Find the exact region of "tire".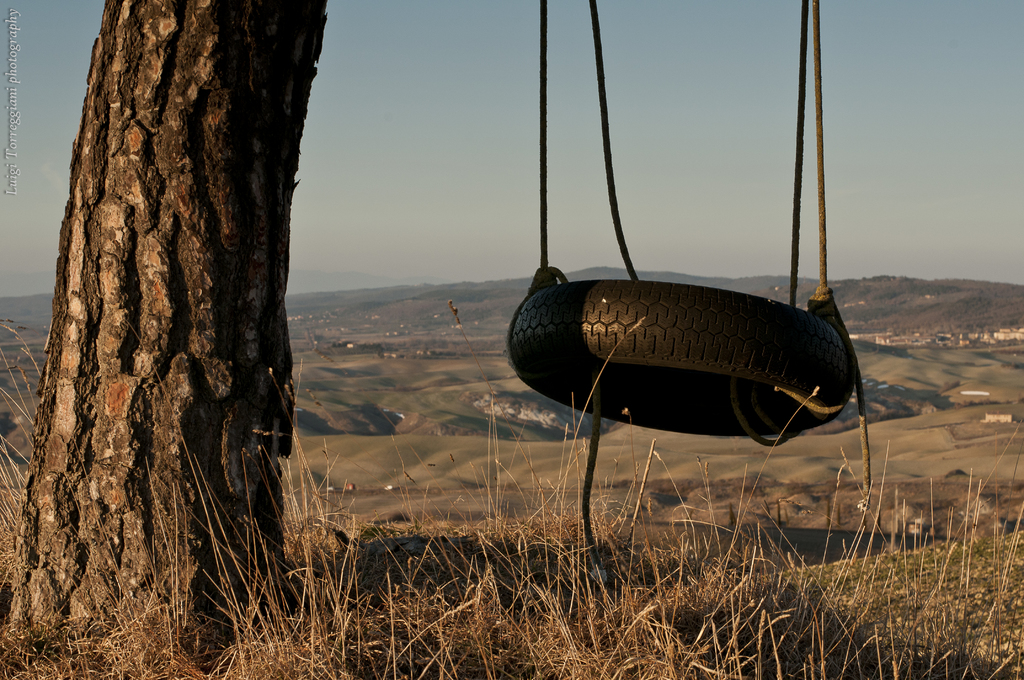
Exact region: region(537, 276, 852, 452).
